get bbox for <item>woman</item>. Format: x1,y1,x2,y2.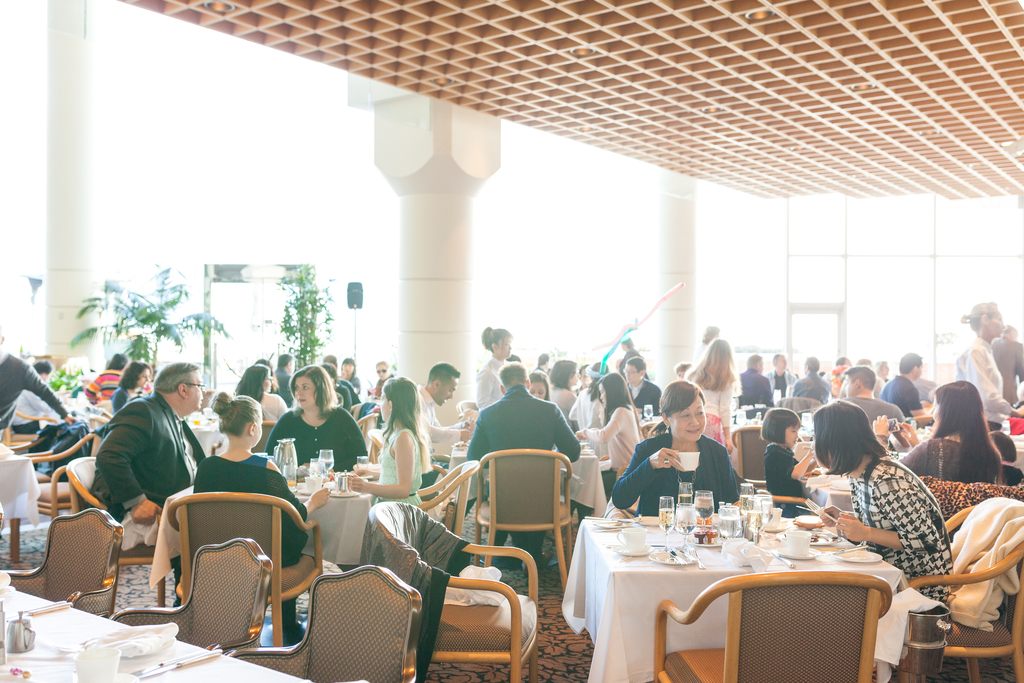
477,325,513,411.
